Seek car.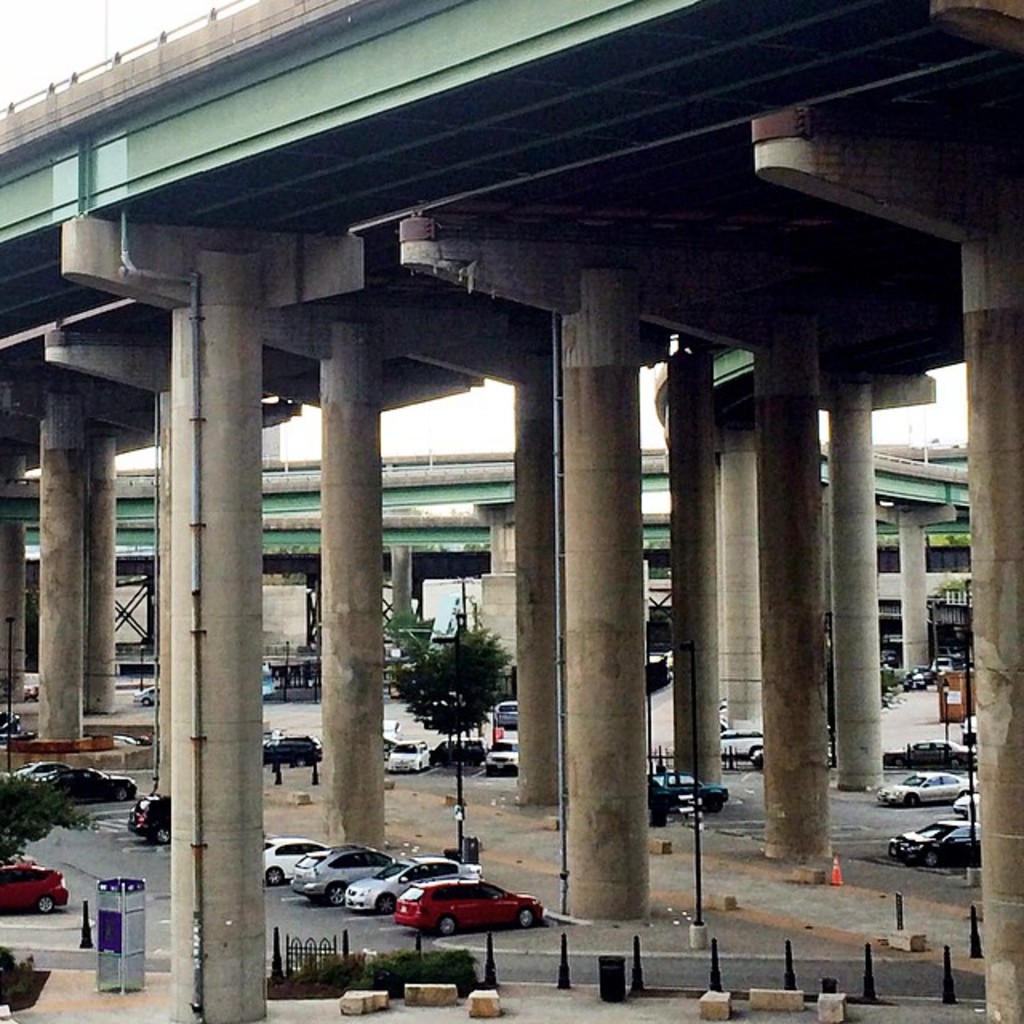
(888,821,984,867).
